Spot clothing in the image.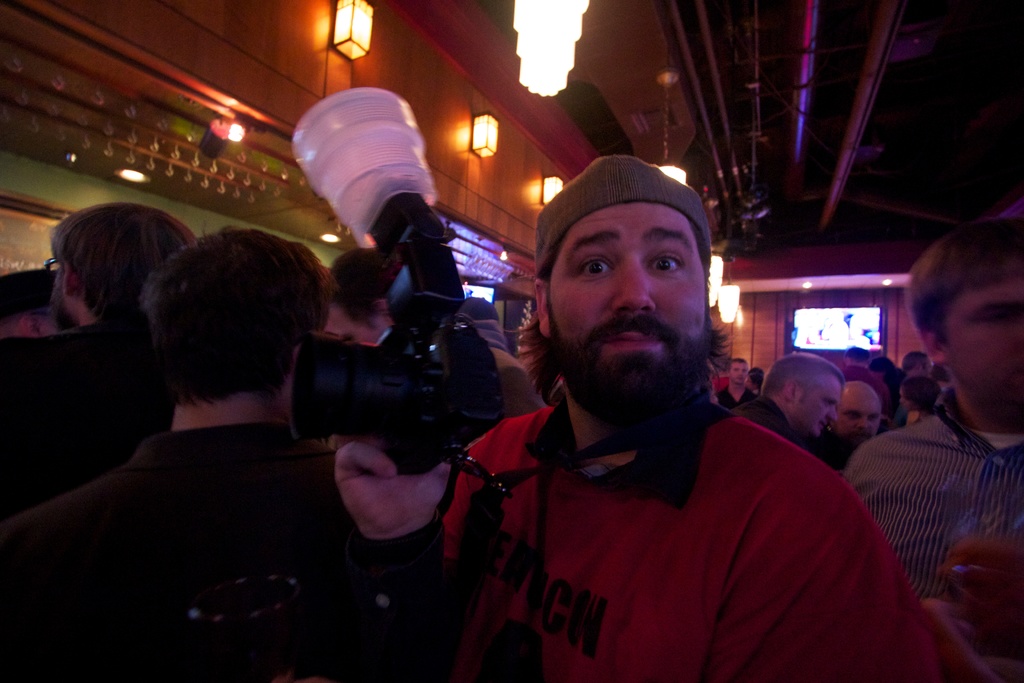
clothing found at bbox=(717, 388, 832, 478).
